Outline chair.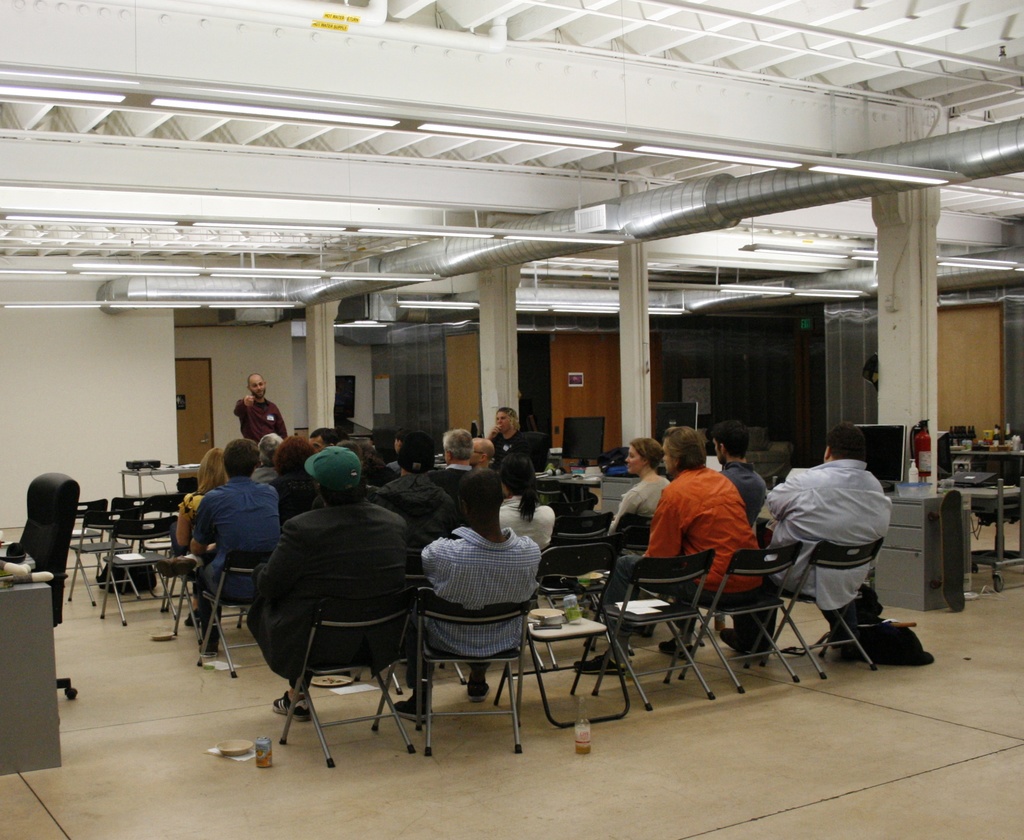
Outline: crop(408, 598, 517, 752).
